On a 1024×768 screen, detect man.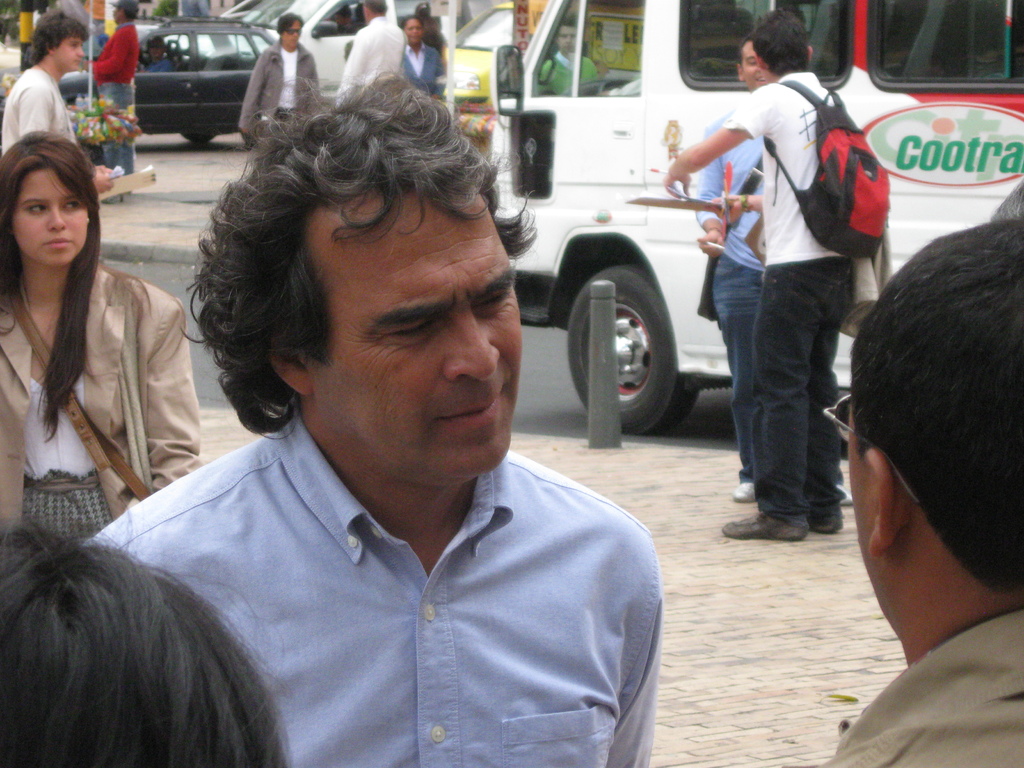
[3, 6, 123, 195].
